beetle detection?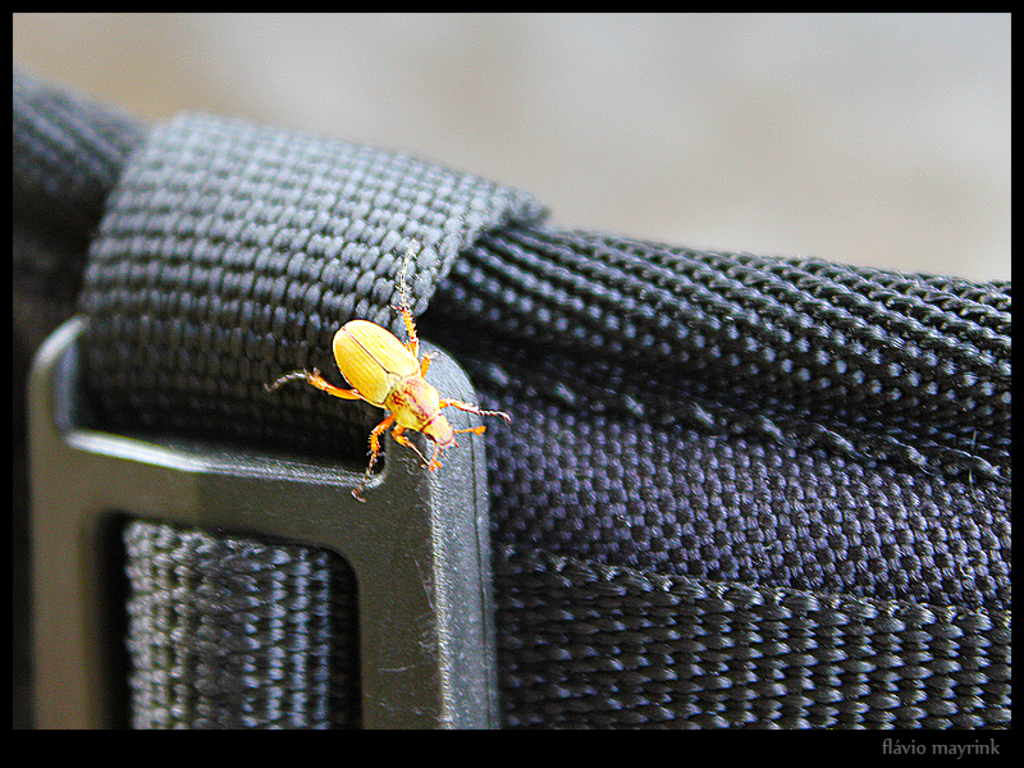
box(264, 239, 507, 506)
